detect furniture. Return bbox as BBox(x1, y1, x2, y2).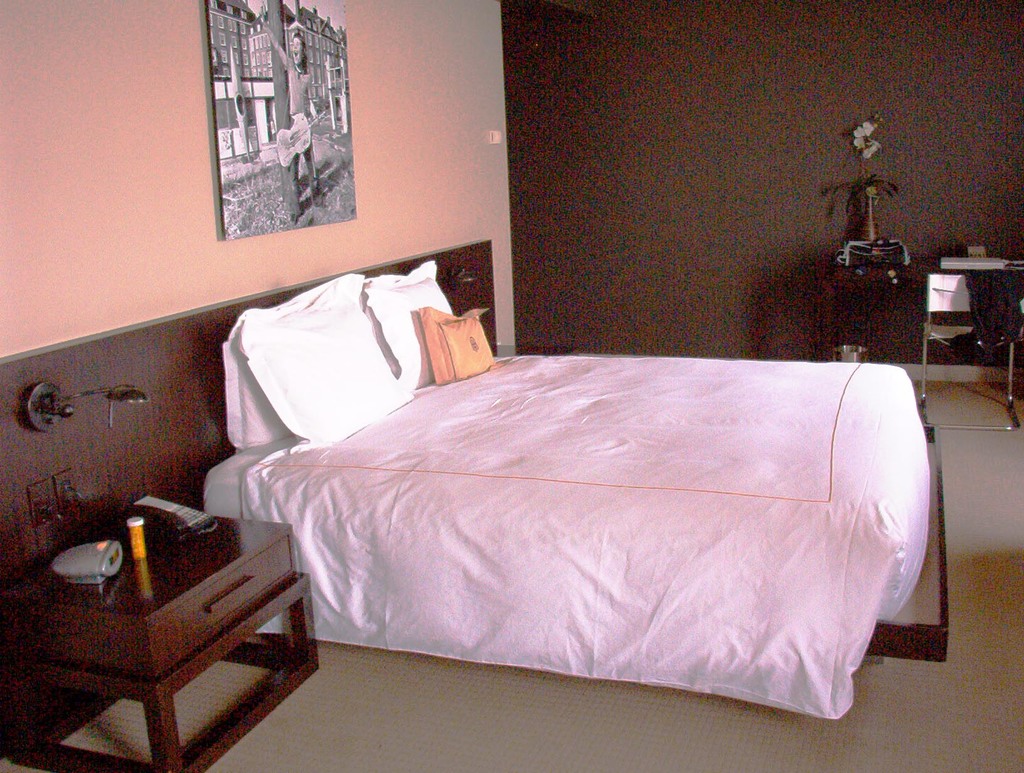
BBox(0, 507, 321, 772).
